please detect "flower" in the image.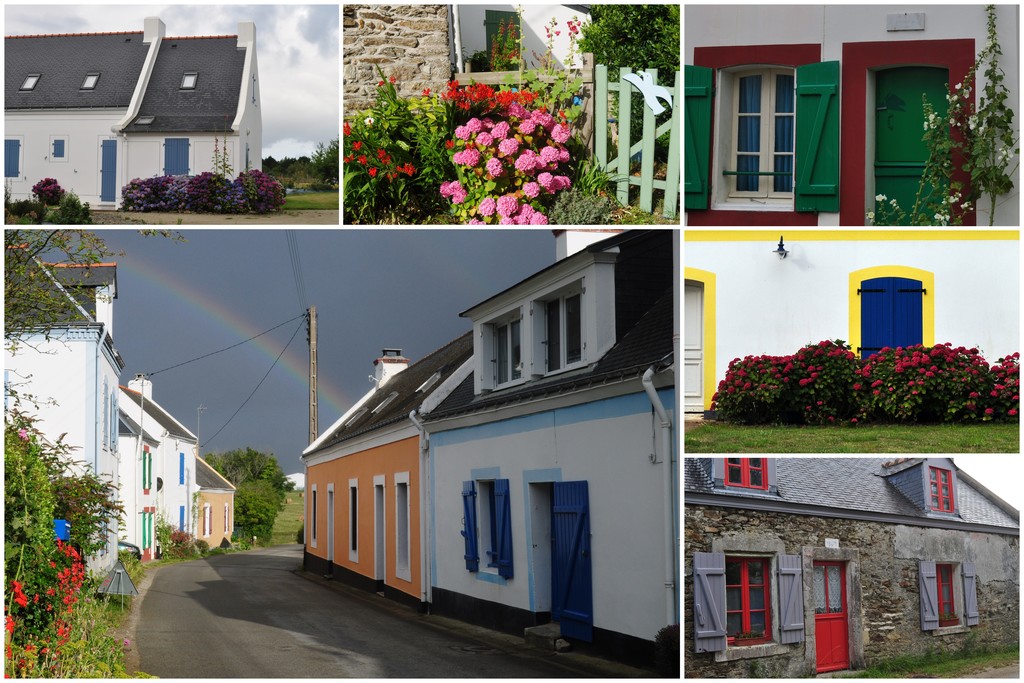
x1=421, y1=87, x2=431, y2=97.
